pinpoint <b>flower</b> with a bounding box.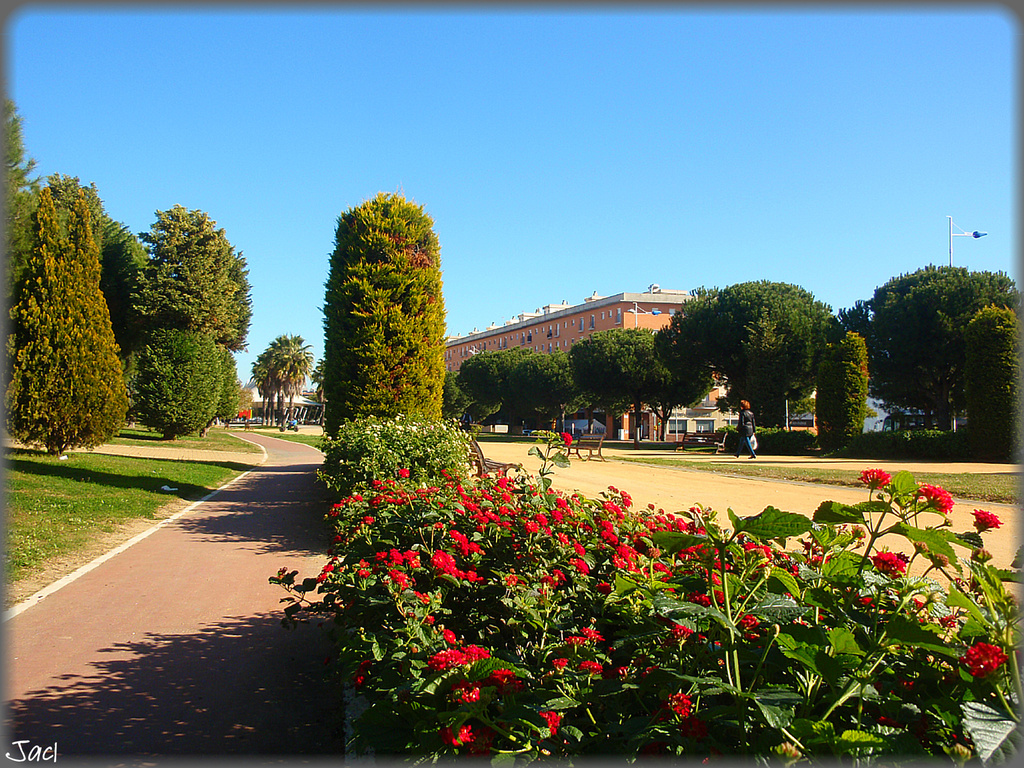
x1=928, y1=484, x2=952, y2=512.
